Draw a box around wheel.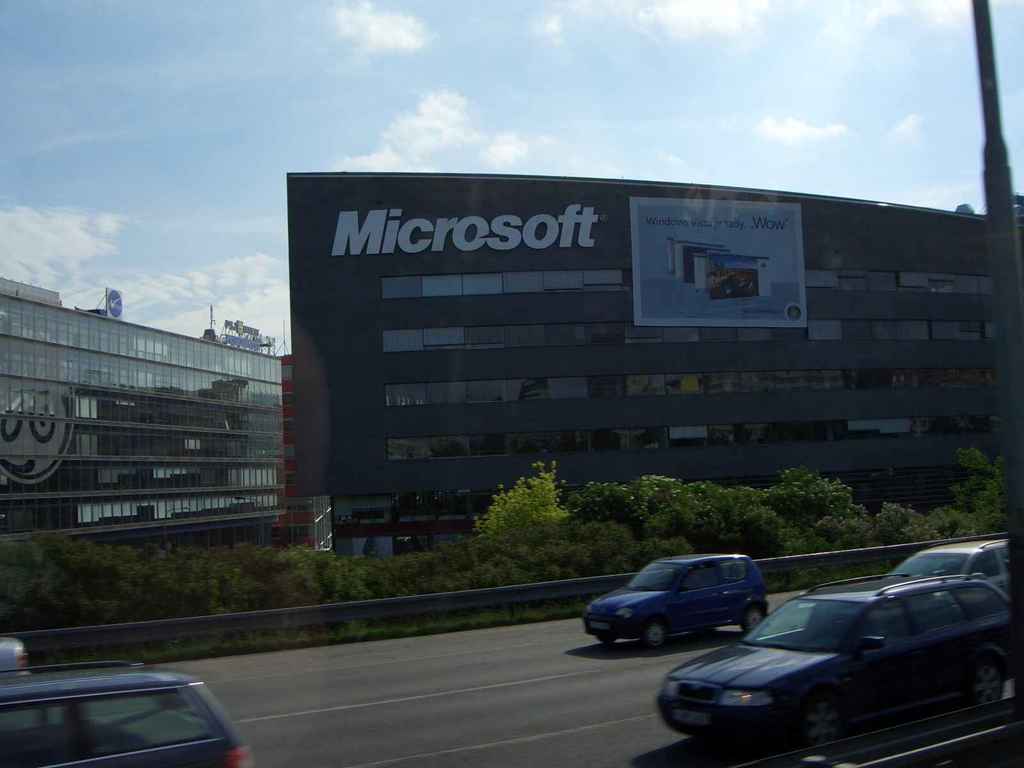
x1=596 y1=631 x2=616 y2=643.
